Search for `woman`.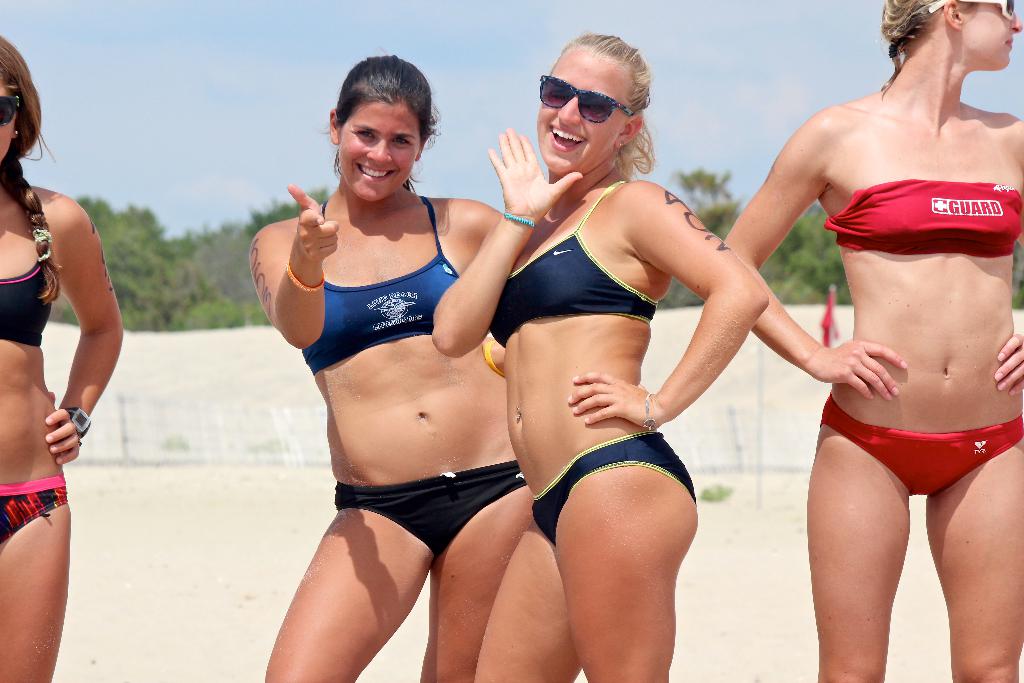
Found at (x1=433, y1=34, x2=771, y2=682).
